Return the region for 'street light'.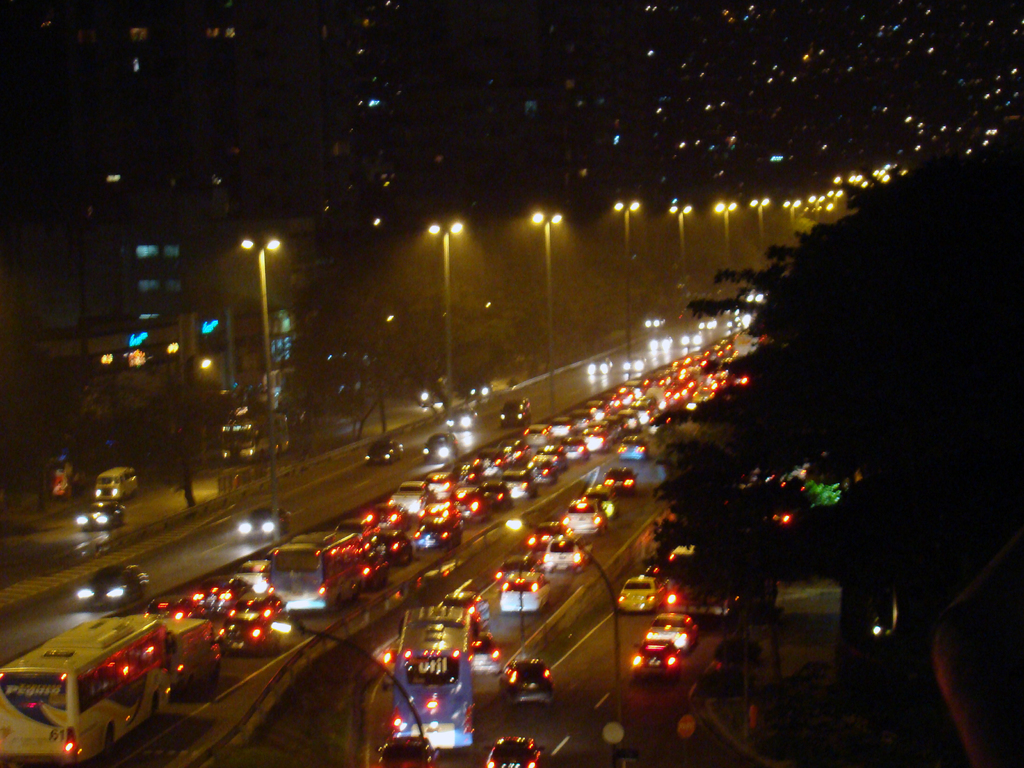
[662, 202, 697, 296].
